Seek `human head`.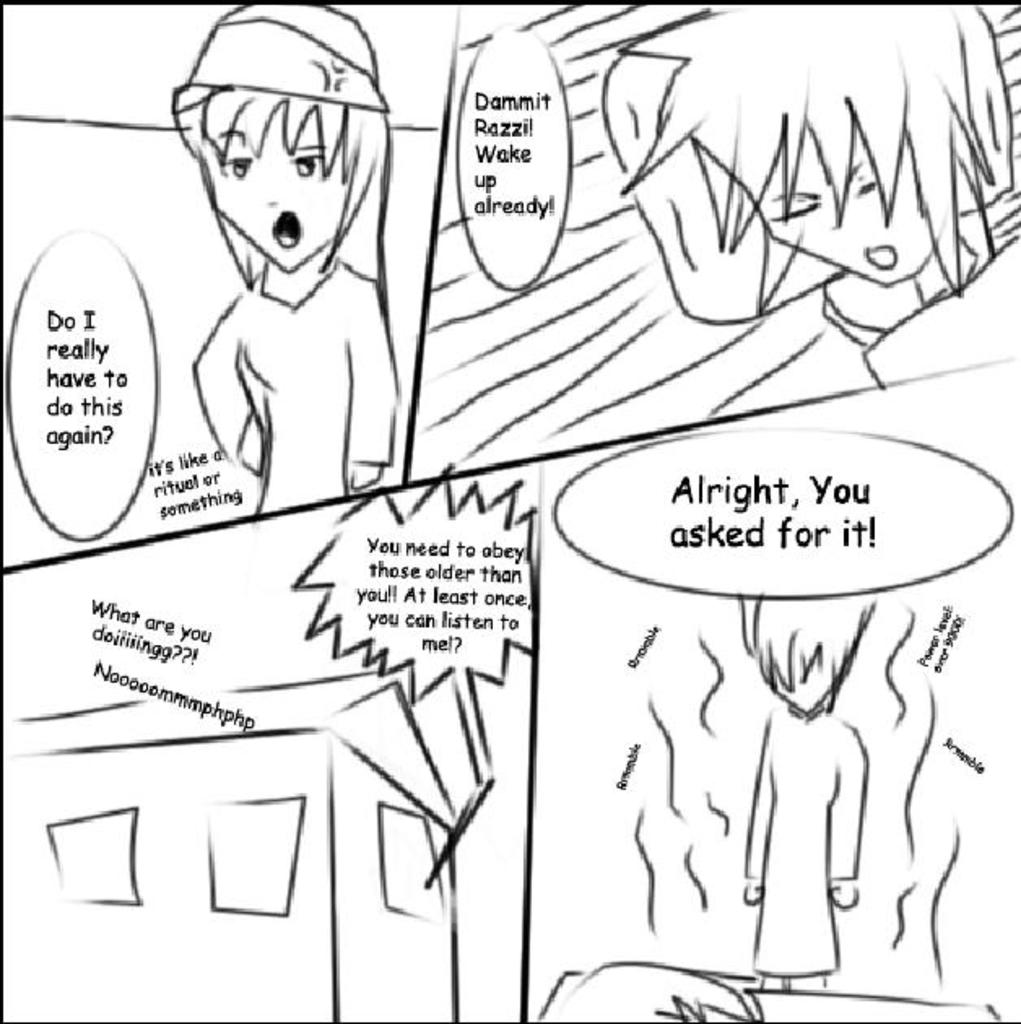
{"left": 167, "top": 5, "right": 385, "bottom": 271}.
